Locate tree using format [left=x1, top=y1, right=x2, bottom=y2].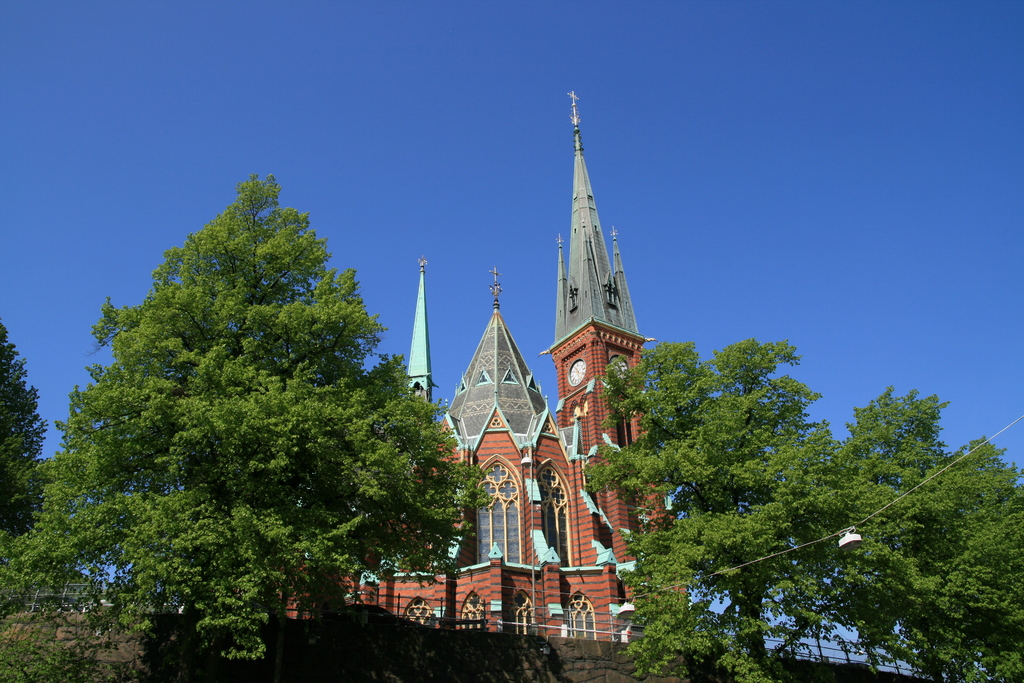
[left=81, top=163, right=404, bottom=586].
